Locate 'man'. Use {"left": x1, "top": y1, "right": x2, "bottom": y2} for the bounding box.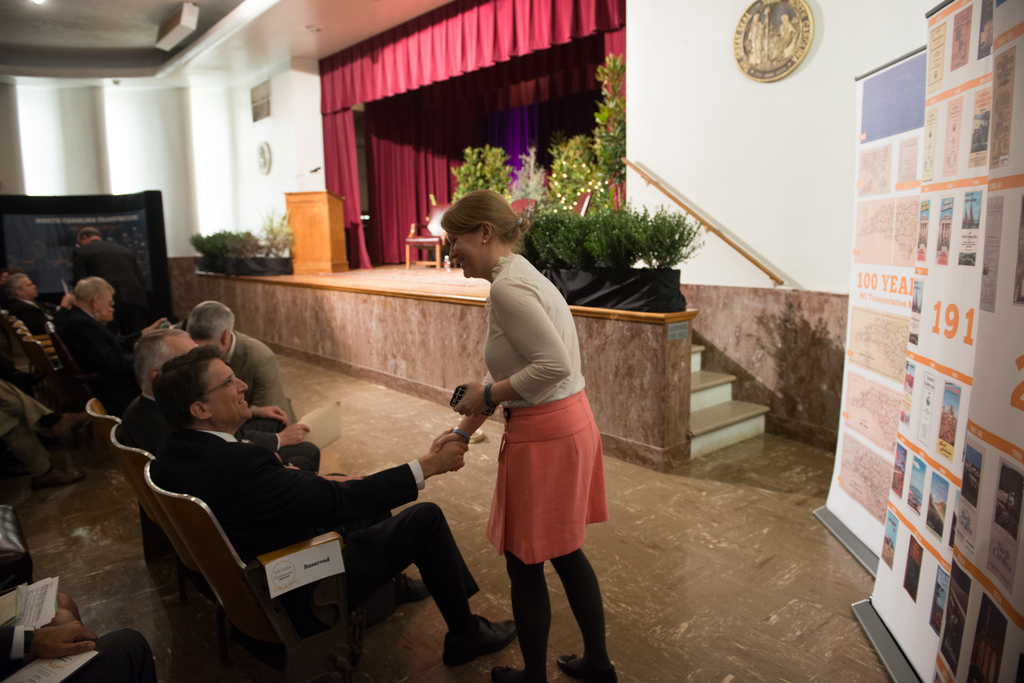
{"left": 3, "top": 271, "right": 51, "bottom": 346}.
